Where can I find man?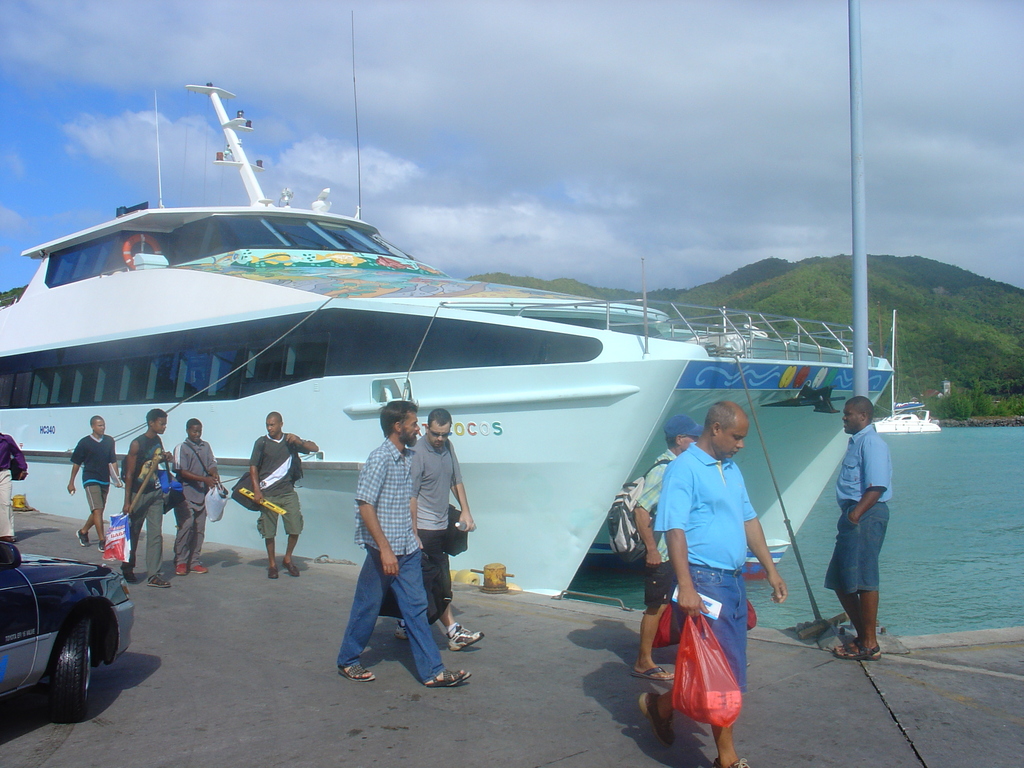
You can find it at rect(824, 395, 892, 664).
